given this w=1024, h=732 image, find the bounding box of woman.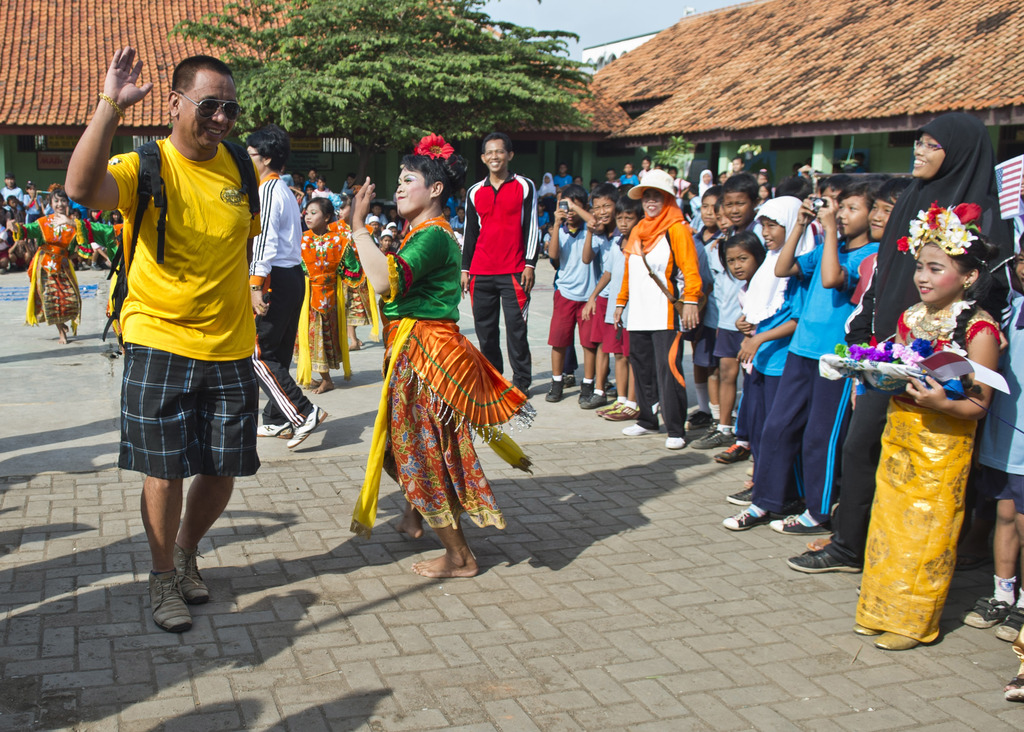
{"x1": 360, "y1": 183, "x2": 520, "y2": 573}.
